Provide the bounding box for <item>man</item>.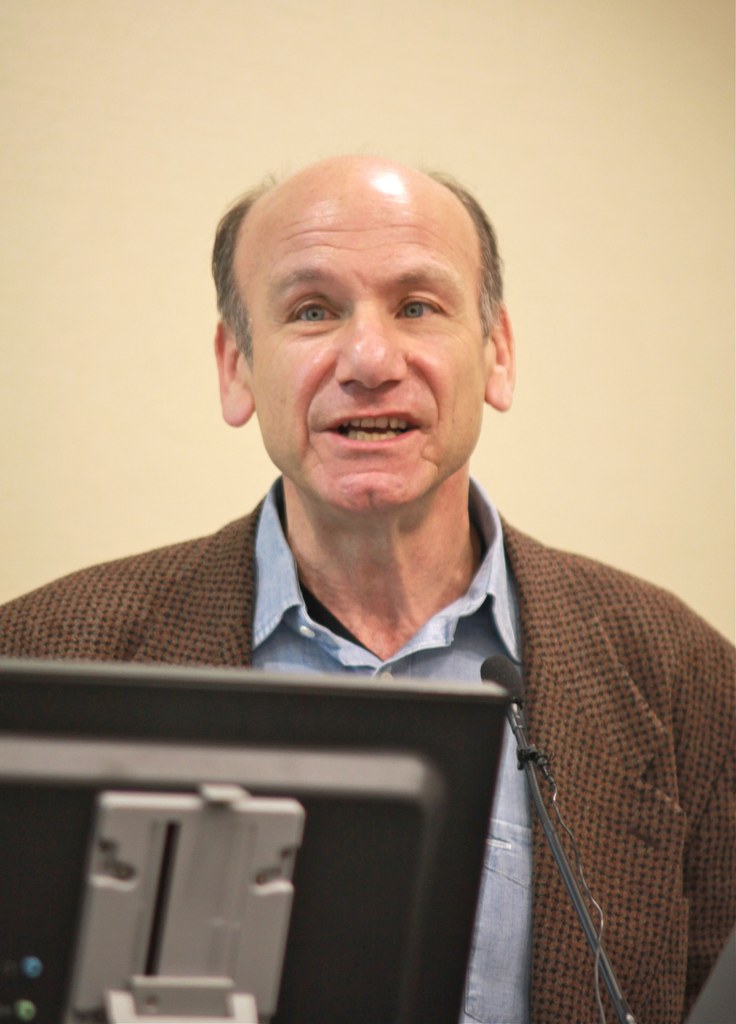
l=0, t=161, r=735, b=1023.
